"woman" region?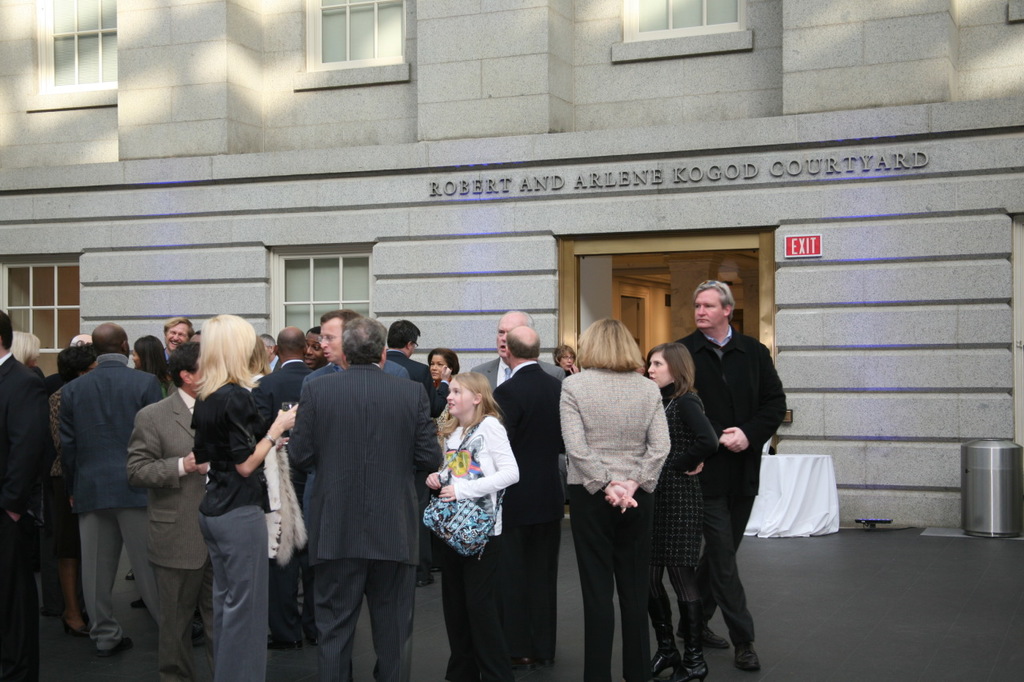
644, 343, 722, 681
